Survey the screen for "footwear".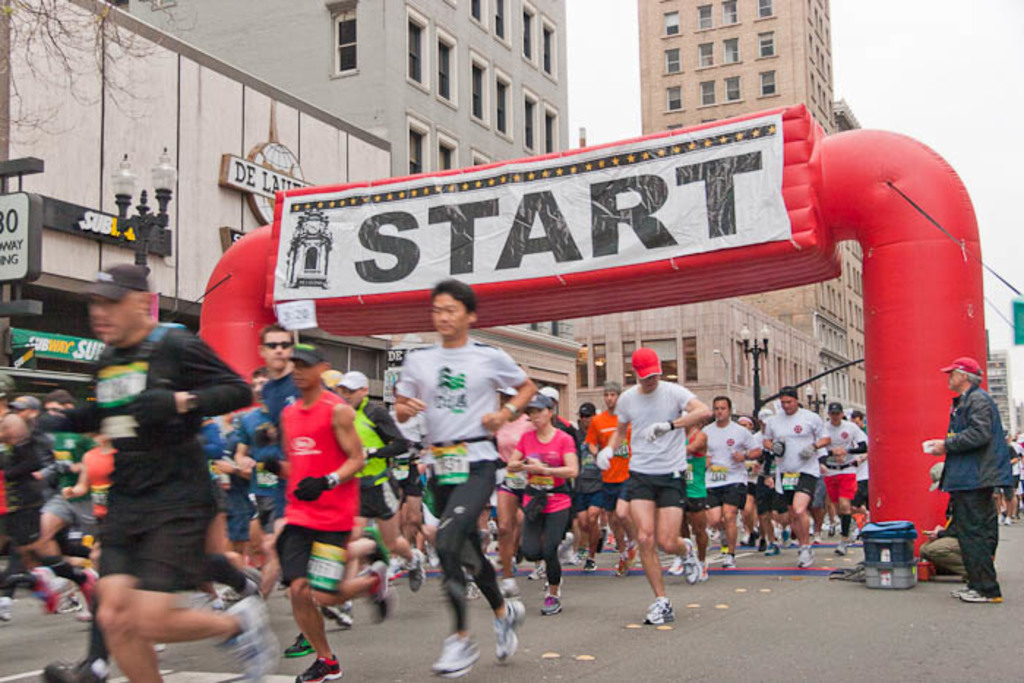
Survey found: box(405, 548, 427, 591).
